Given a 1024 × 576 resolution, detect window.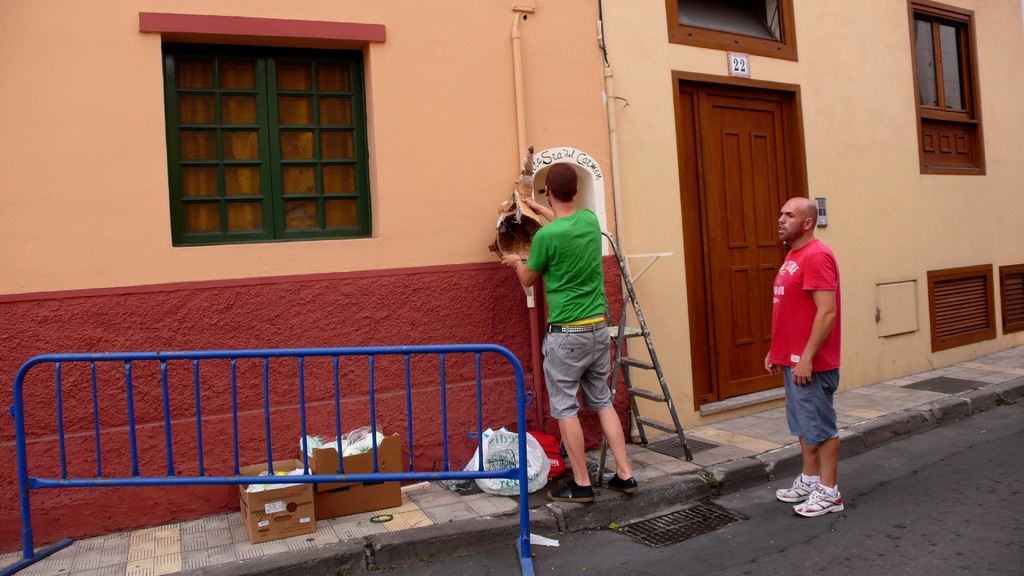
(x1=1001, y1=267, x2=1023, y2=339).
